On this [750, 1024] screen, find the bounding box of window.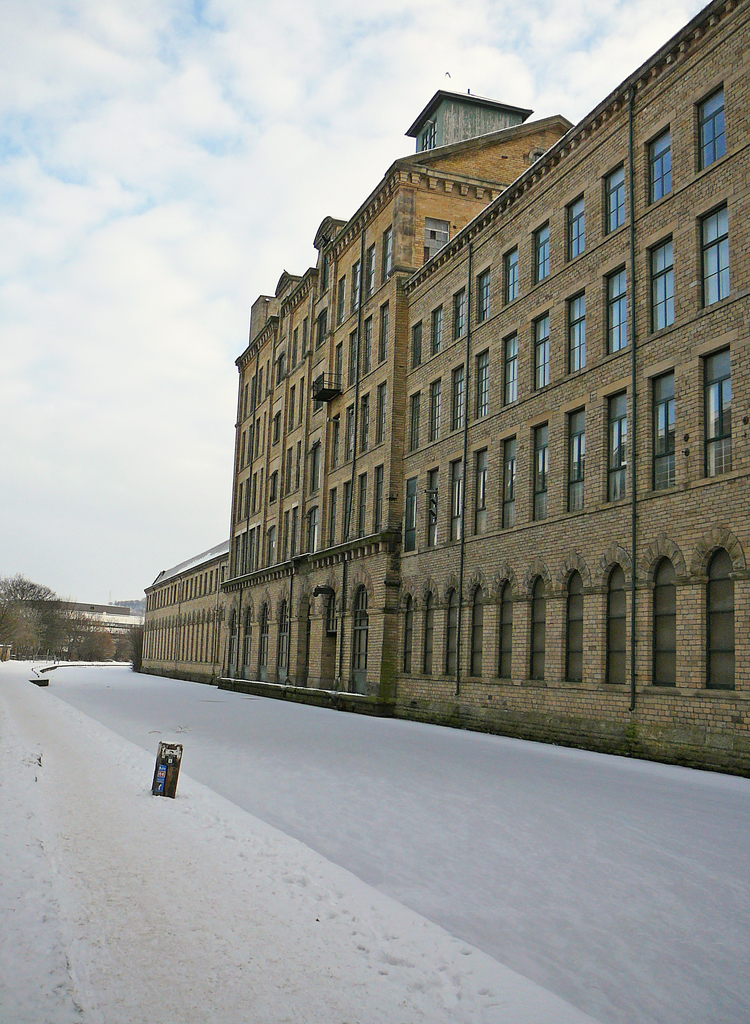
Bounding box: box=[298, 380, 306, 428].
